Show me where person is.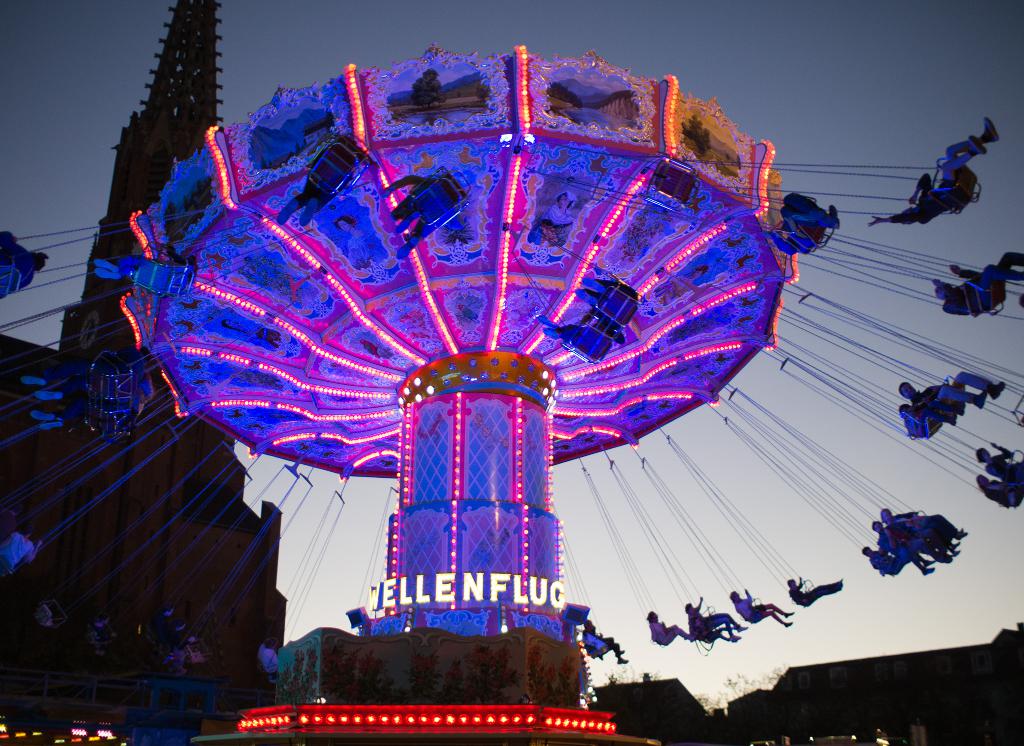
person is at l=900, t=400, r=965, b=426.
